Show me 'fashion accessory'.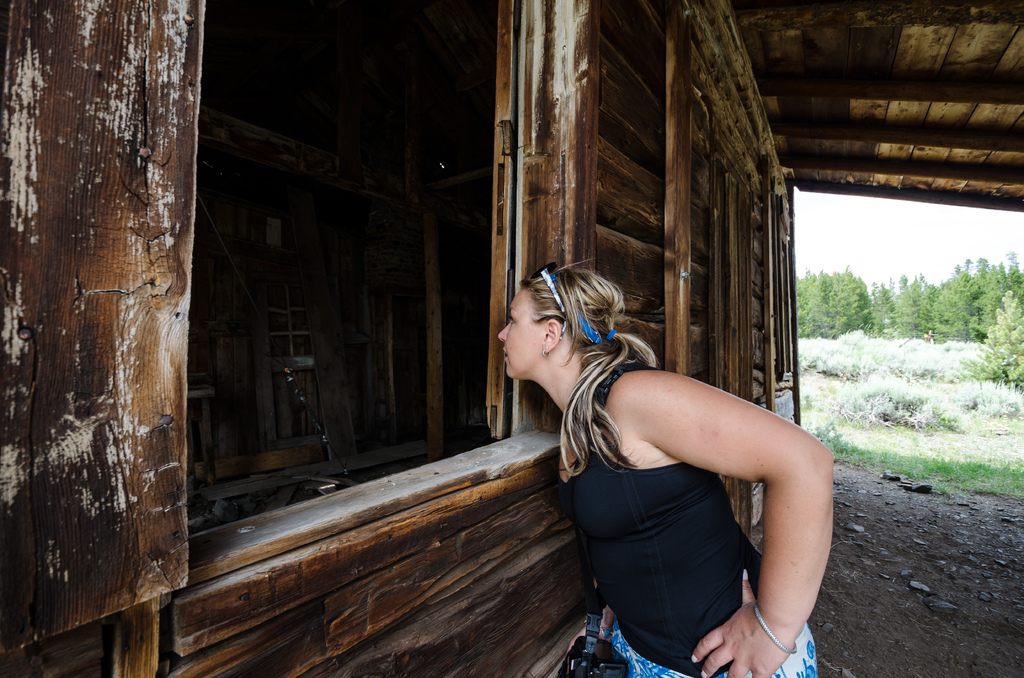
'fashion accessory' is here: 533/257/572/336.
